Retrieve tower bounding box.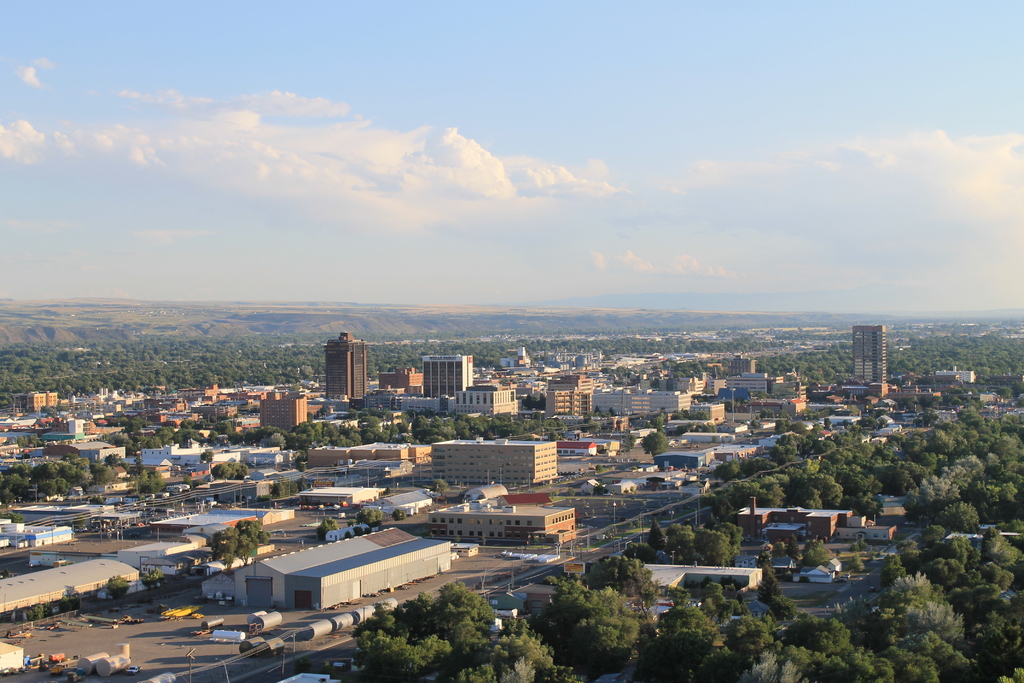
Bounding box: <region>851, 325, 888, 385</region>.
